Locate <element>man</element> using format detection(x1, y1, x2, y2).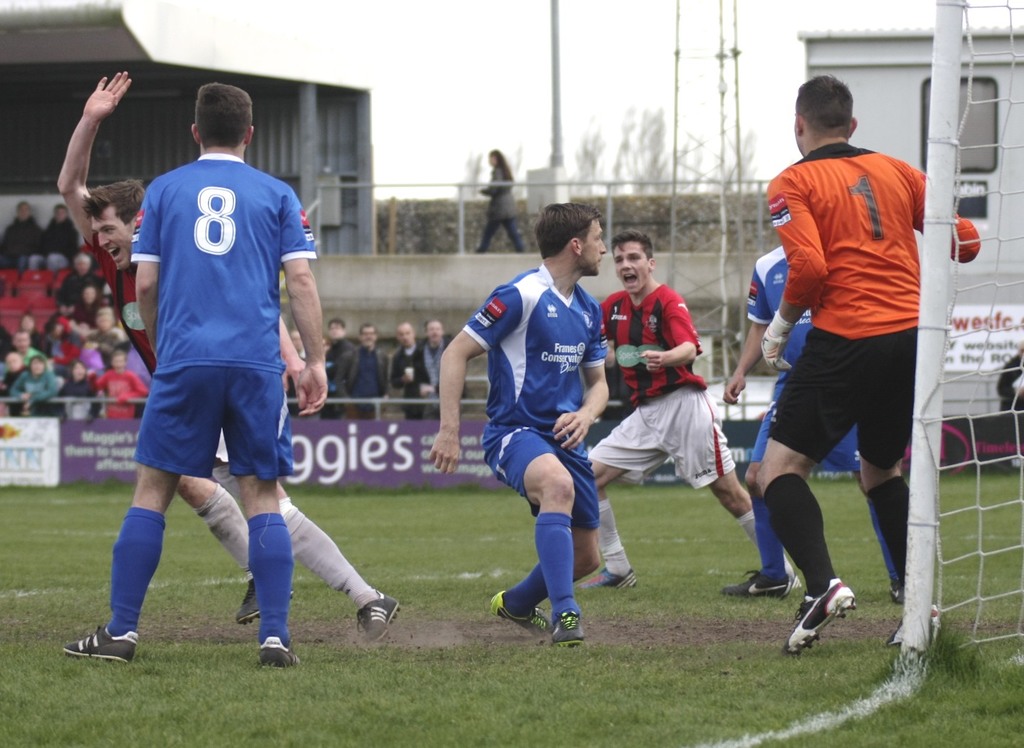
detection(52, 55, 395, 642).
